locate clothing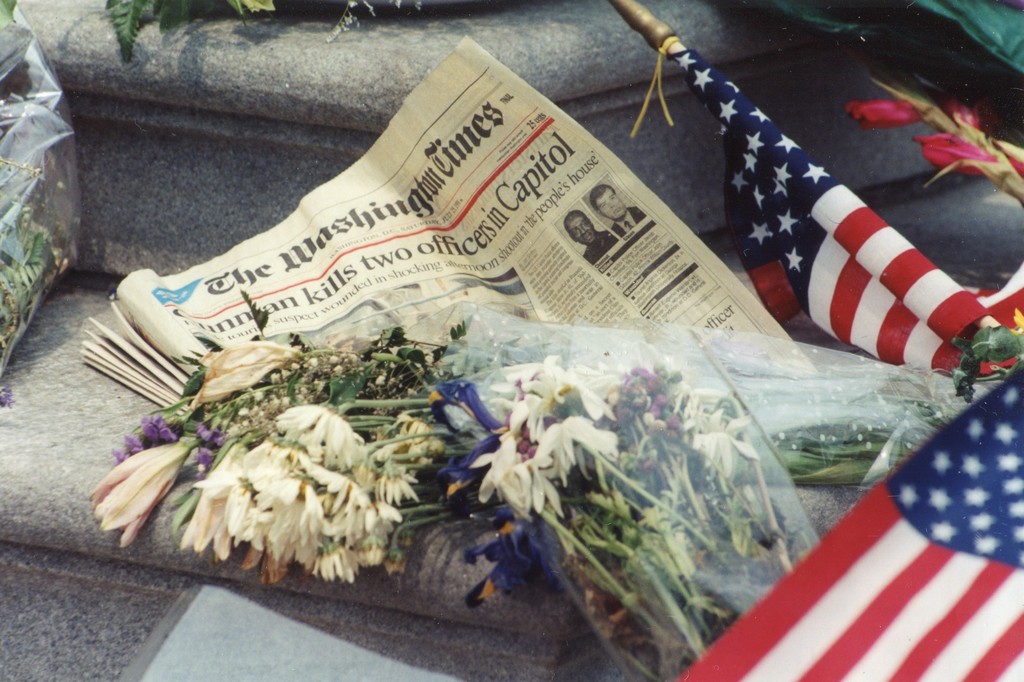
select_region(582, 225, 613, 268)
